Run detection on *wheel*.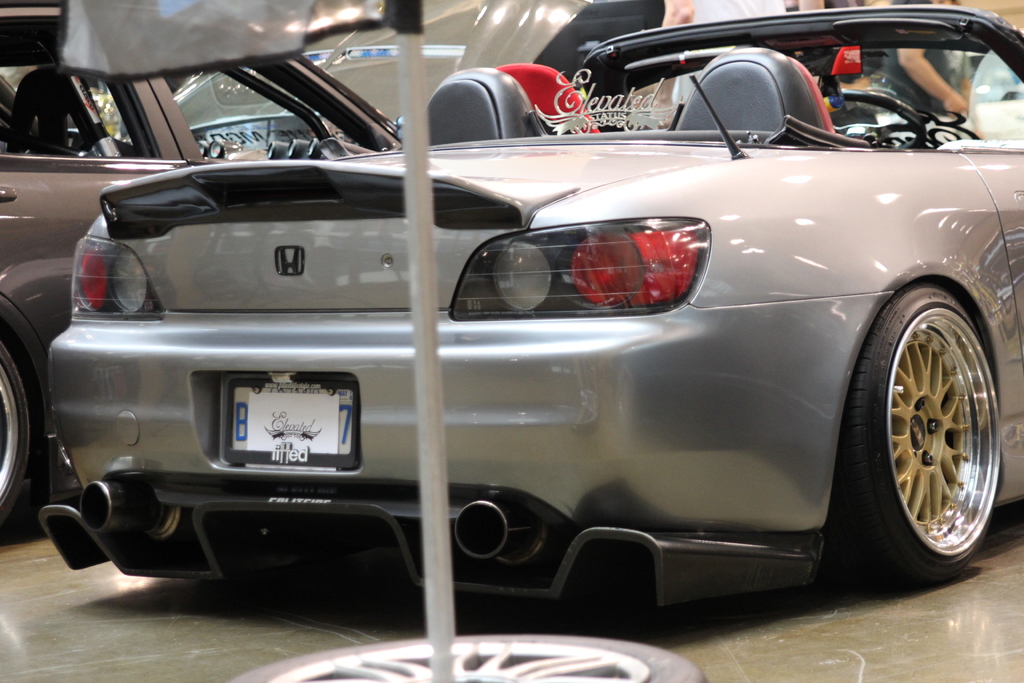
Result: left=857, top=257, right=1000, bottom=591.
